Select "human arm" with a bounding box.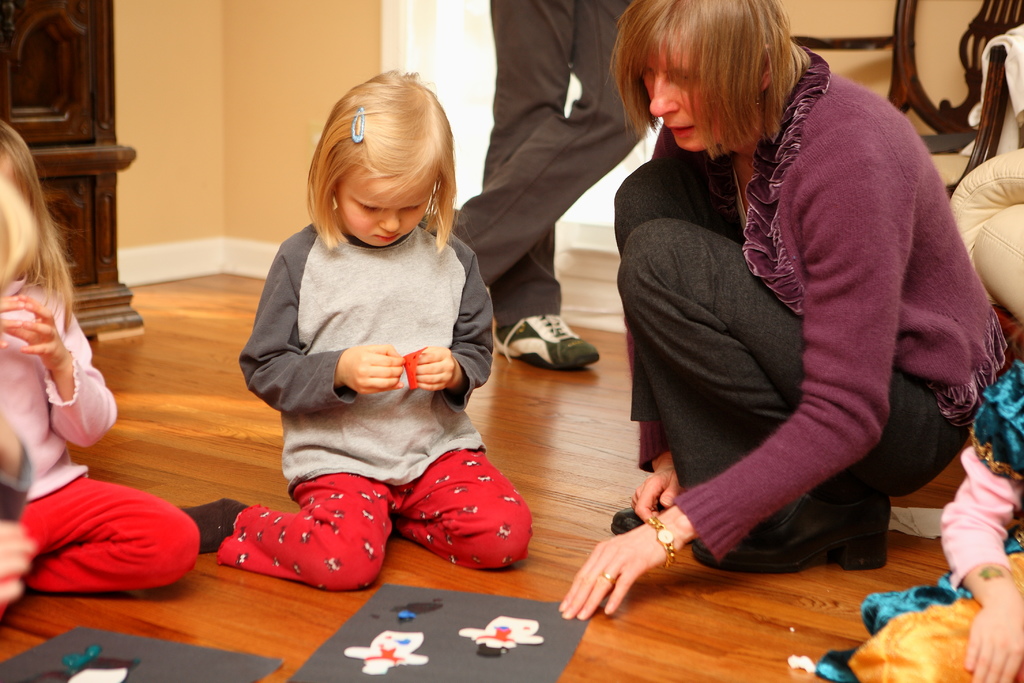
BBox(243, 229, 412, 406).
